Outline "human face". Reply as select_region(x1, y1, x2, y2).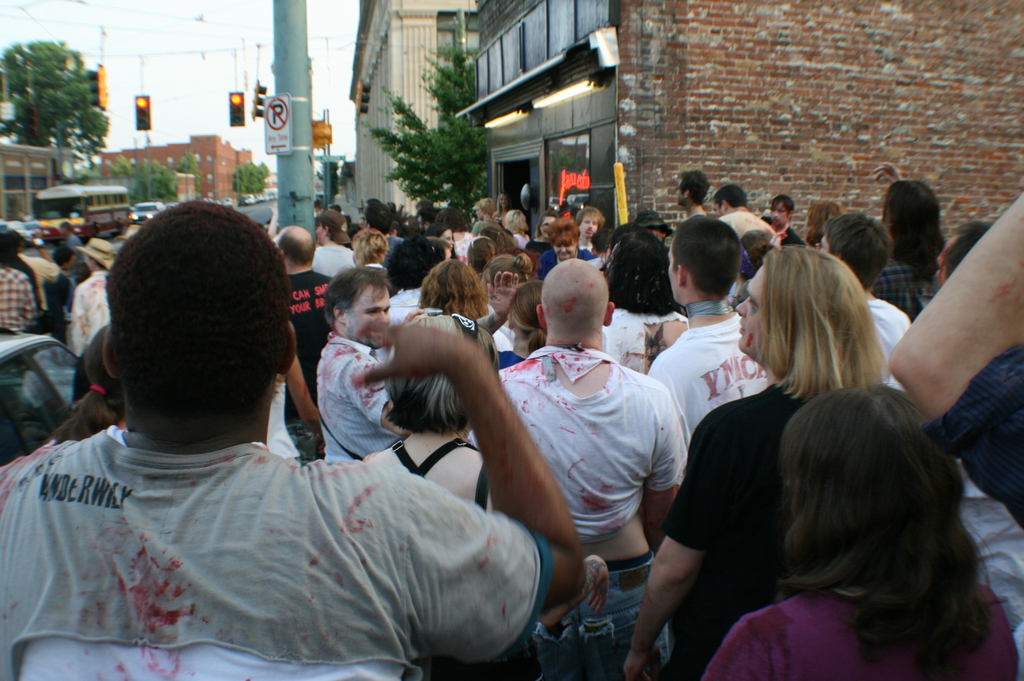
select_region(538, 214, 559, 239).
